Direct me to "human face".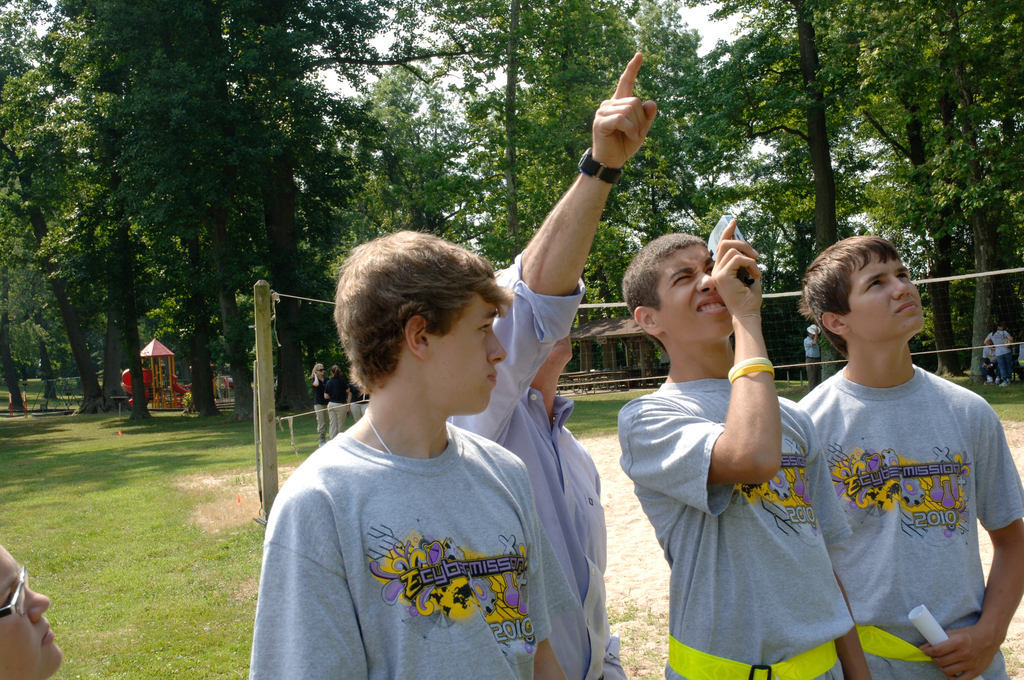
Direction: {"left": 844, "top": 252, "right": 925, "bottom": 341}.
